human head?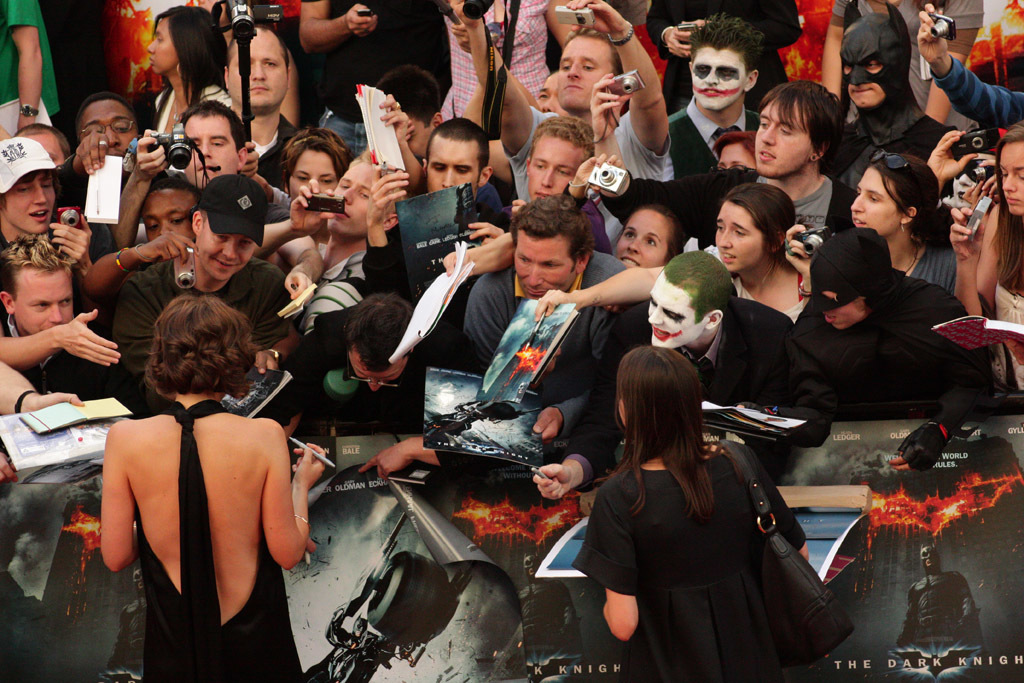
bbox(76, 95, 138, 158)
